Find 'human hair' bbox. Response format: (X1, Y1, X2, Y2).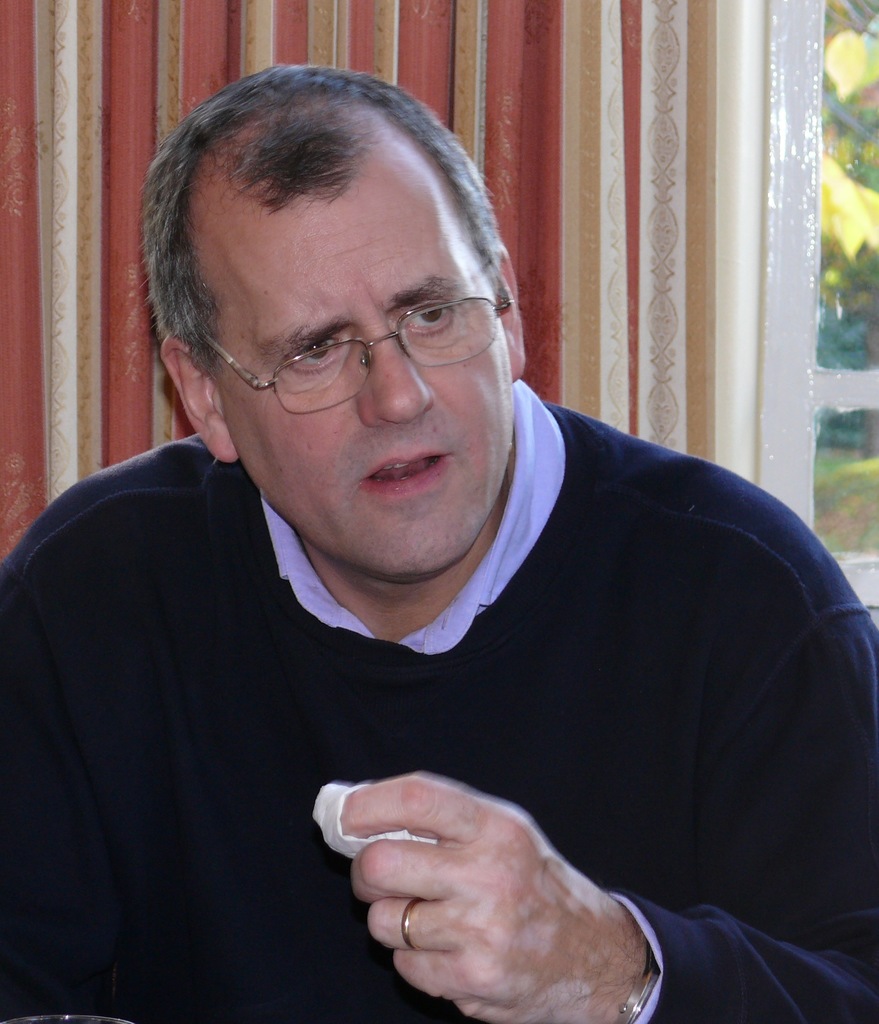
(140, 64, 502, 377).
